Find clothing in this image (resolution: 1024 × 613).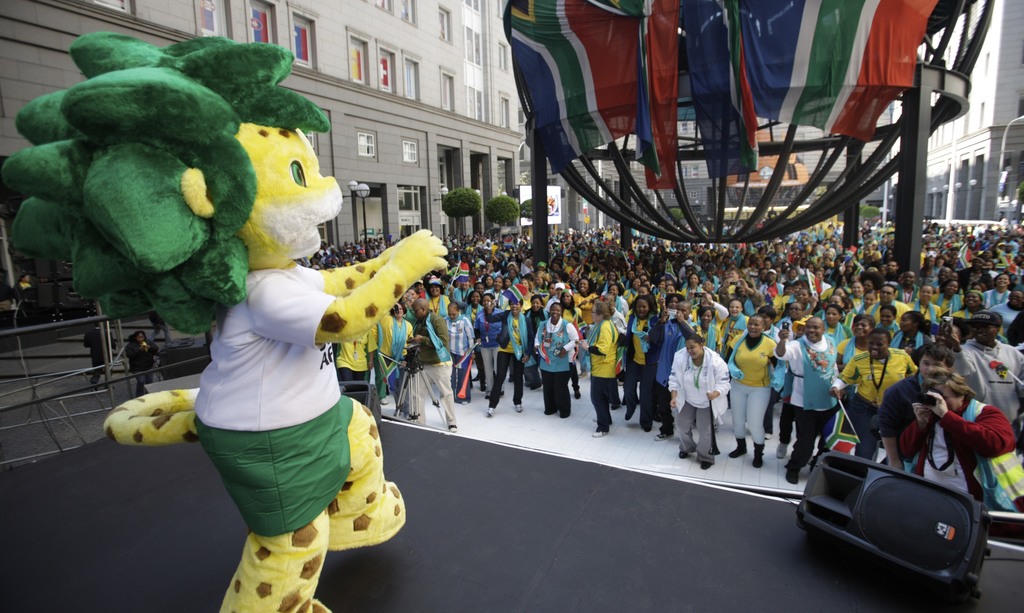
[x1=424, y1=294, x2=451, y2=312].
